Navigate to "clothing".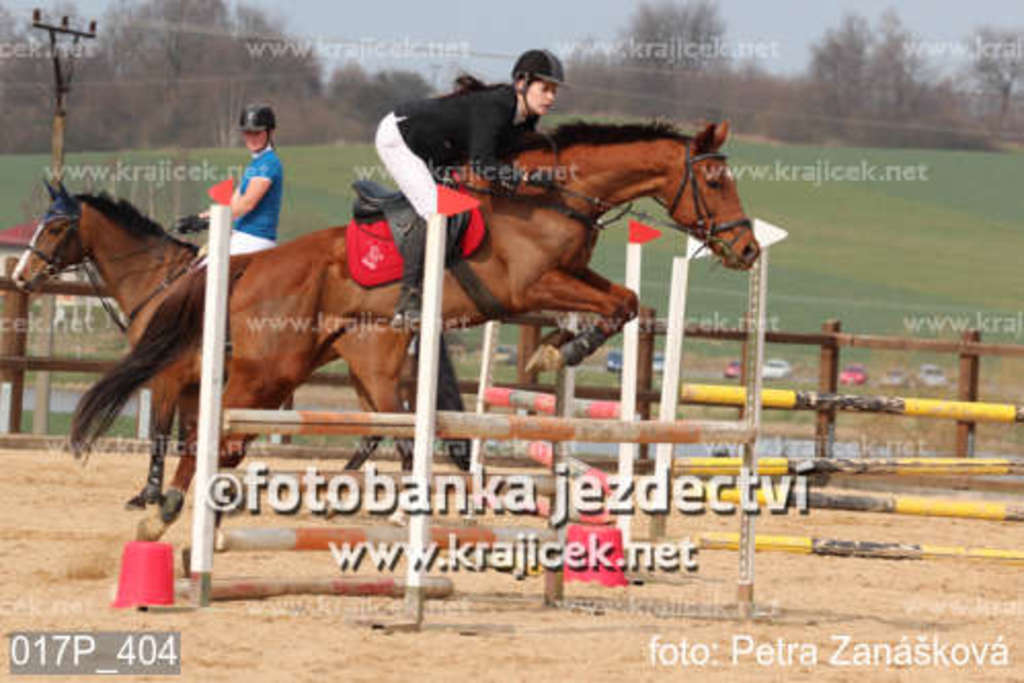
Navigation target: (197, 139, 279, 263).
